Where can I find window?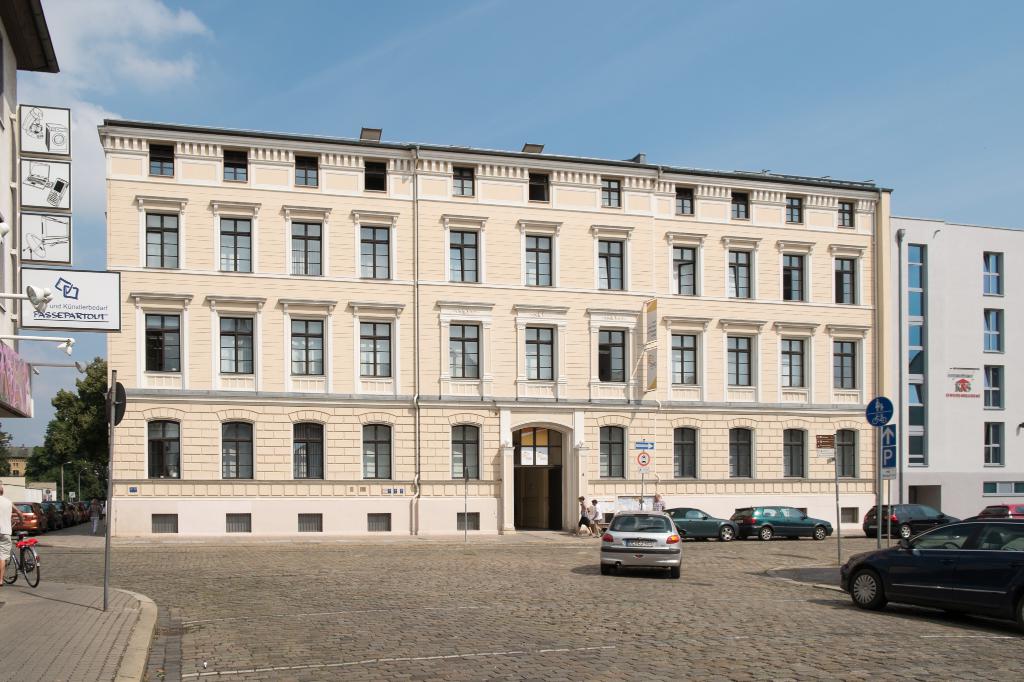
You can find it at [204,313,260,388].
